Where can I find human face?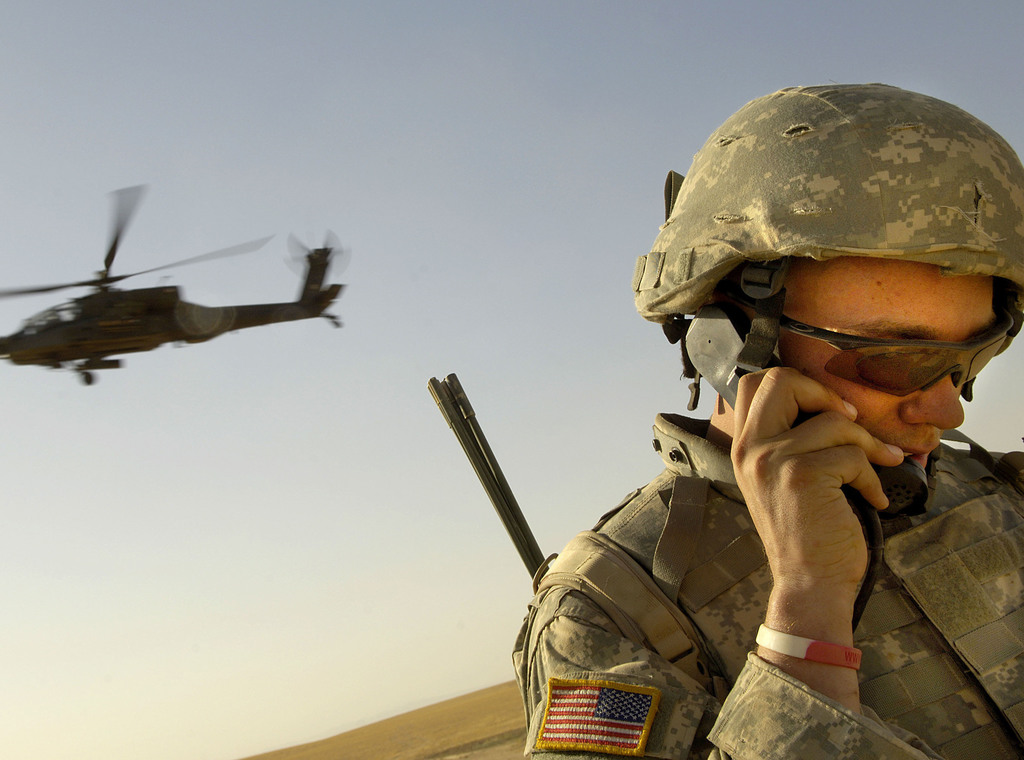
You can find it at rect(779, 257, 996, 469).
